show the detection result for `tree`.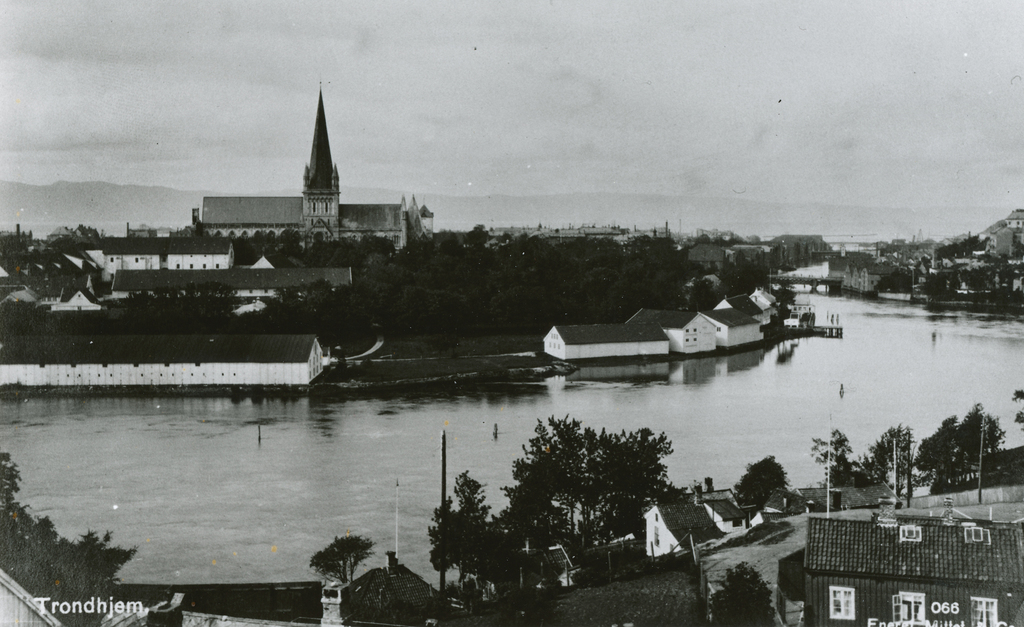
rect(703, 560, 776, 626).
